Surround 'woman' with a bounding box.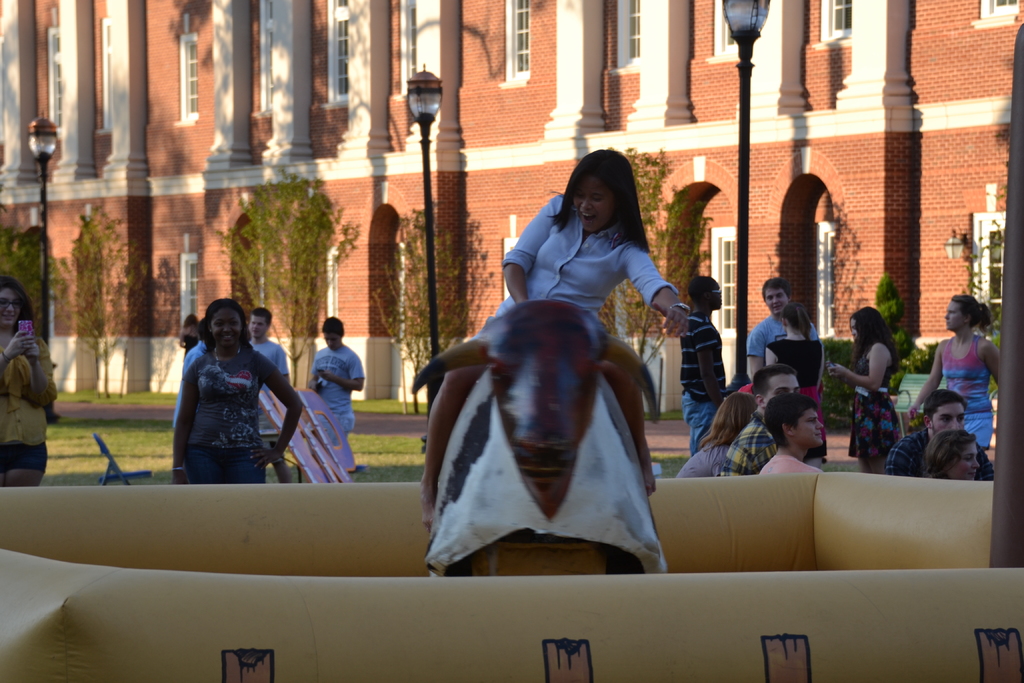
829,306,902,475.
